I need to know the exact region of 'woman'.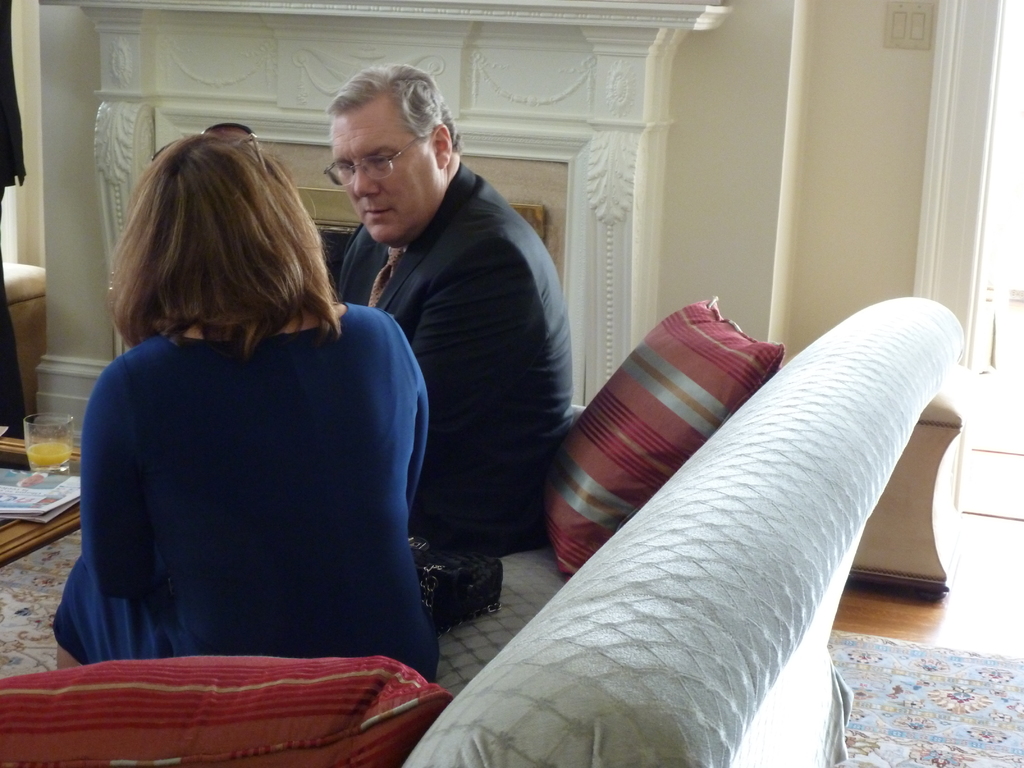
Region: [x1=55, y1=108, x2=426, y2=676].
